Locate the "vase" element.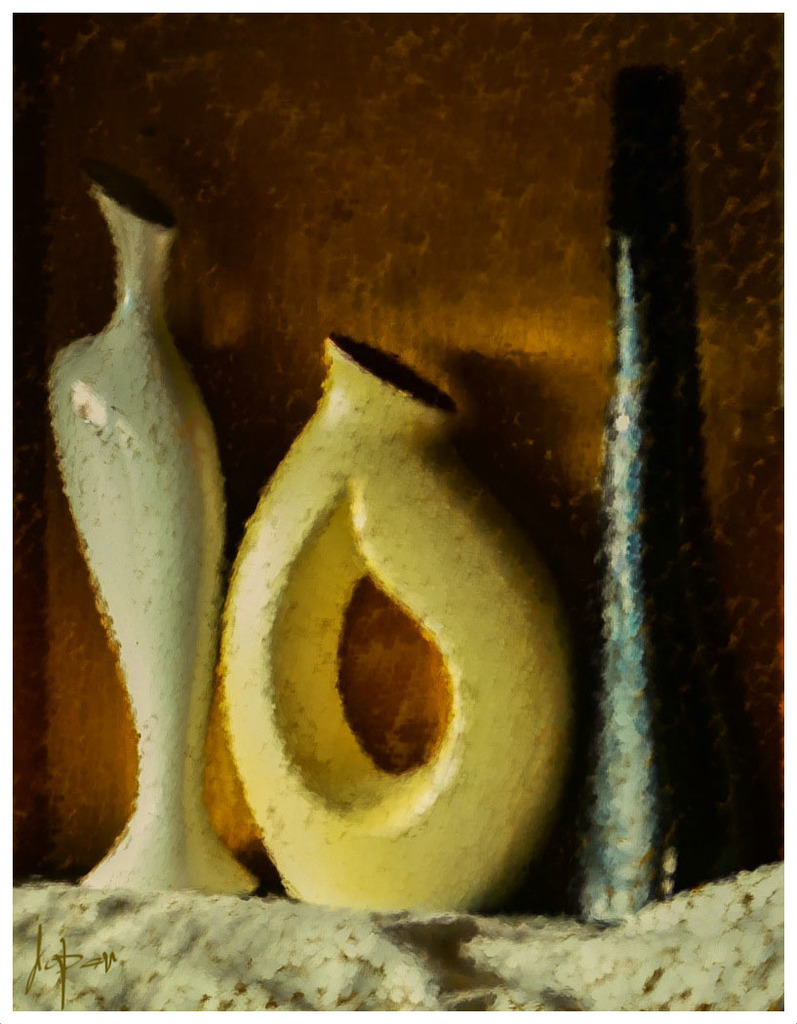
Element bbox: [43,154,227,894].
